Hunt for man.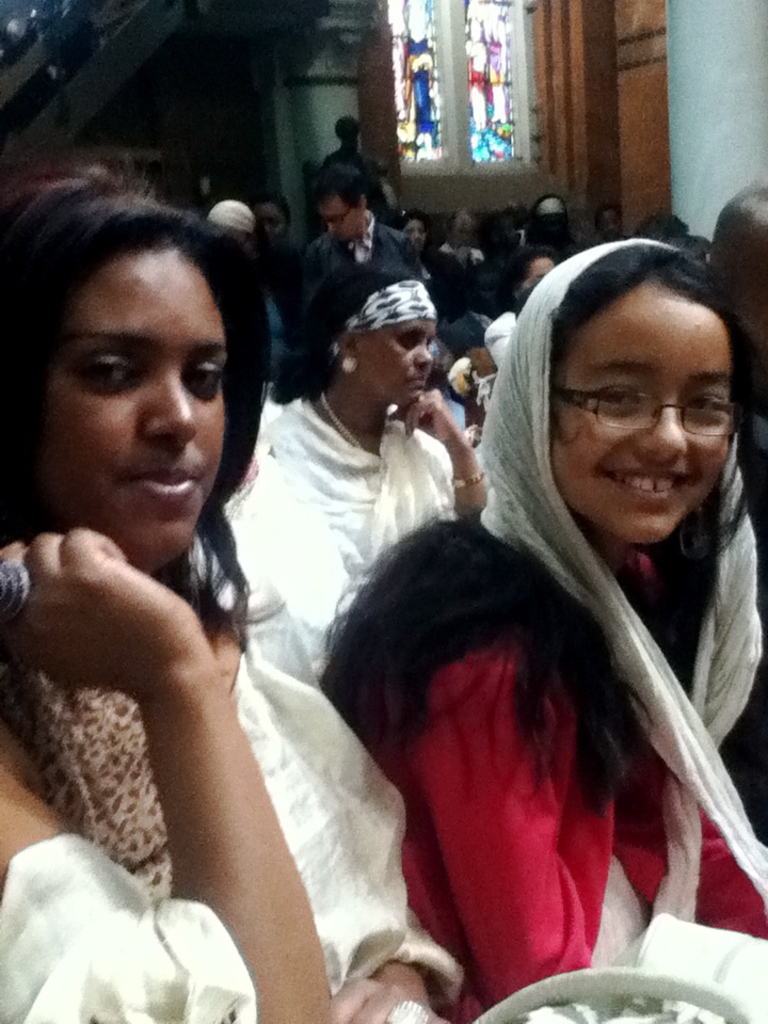
Hunted down at l=295, t=160, r=433, b=324.
